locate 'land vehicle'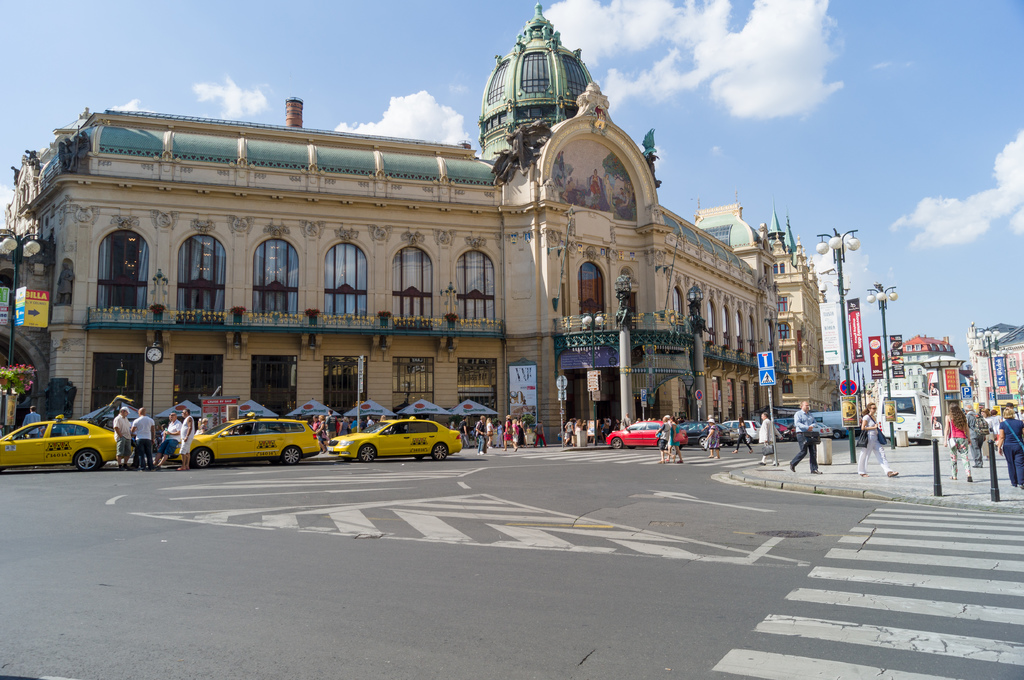
crop(772, 420, 798, 441)
